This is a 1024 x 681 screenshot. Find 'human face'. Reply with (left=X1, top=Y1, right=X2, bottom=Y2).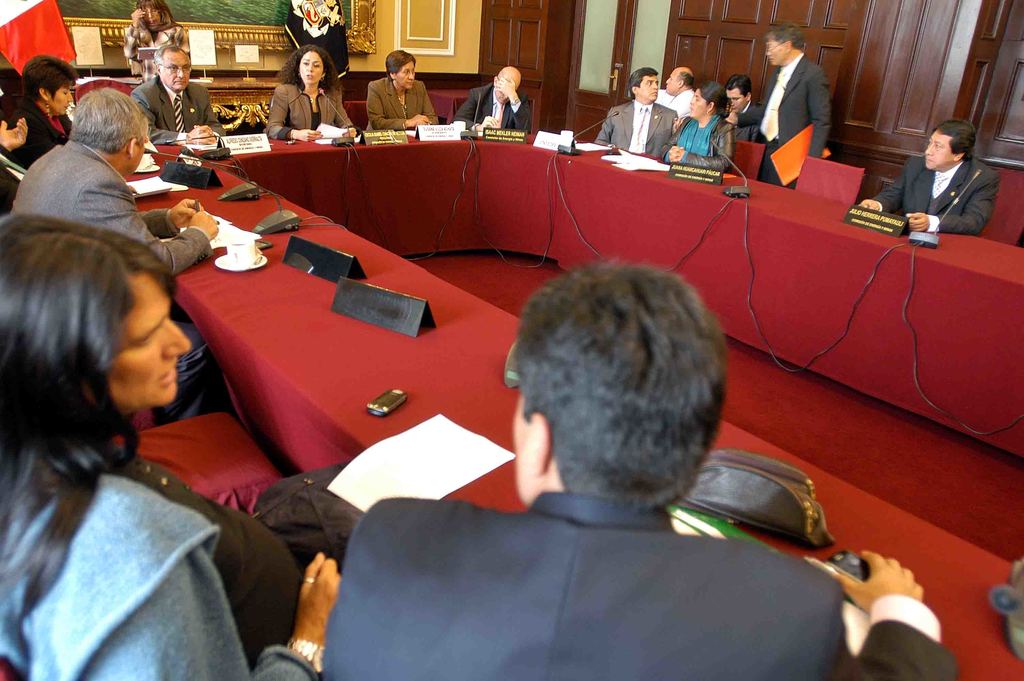
(left=495, top=90, right=507, bottom=104).
